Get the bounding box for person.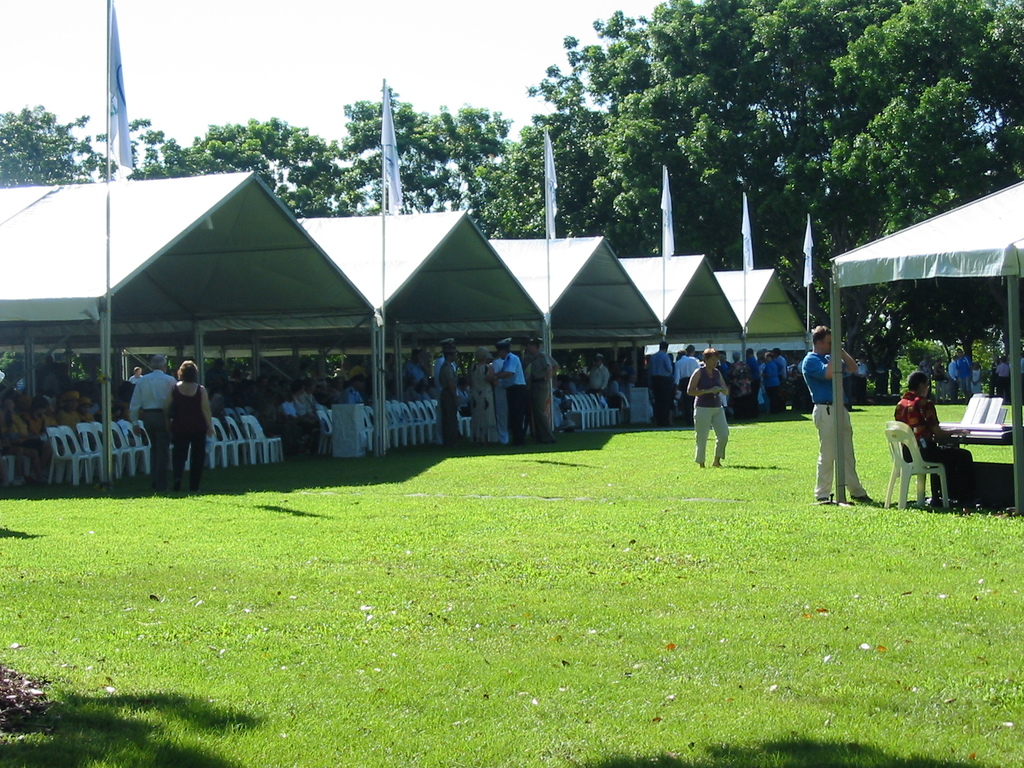
select_region(888, 360, 904, 396).
